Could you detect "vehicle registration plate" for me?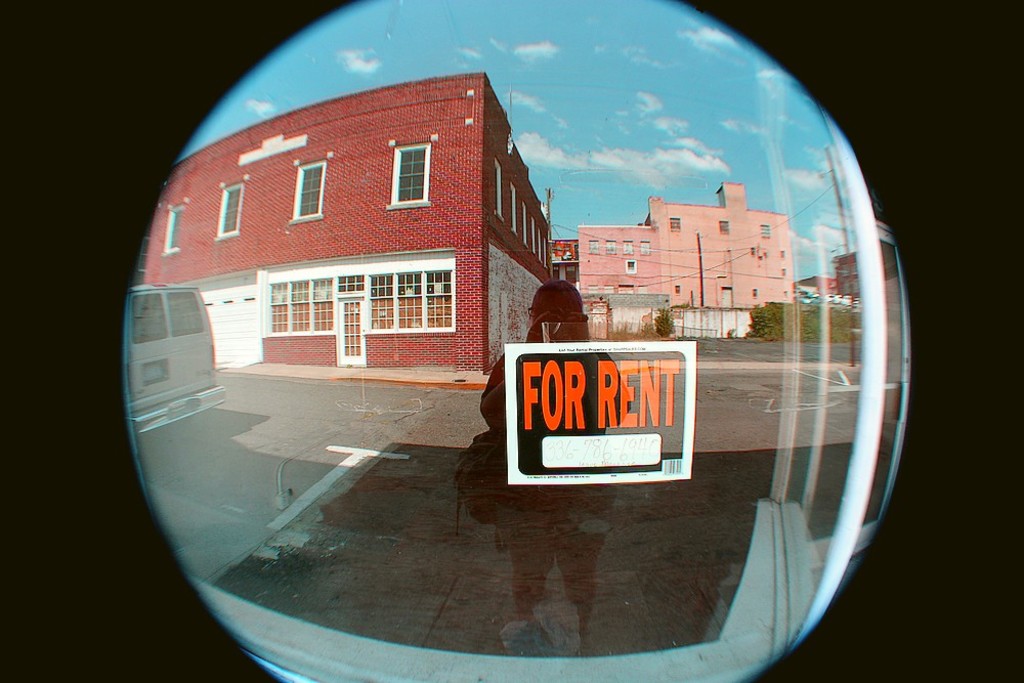
Detection result: box=[139, 365, 165, 388].
